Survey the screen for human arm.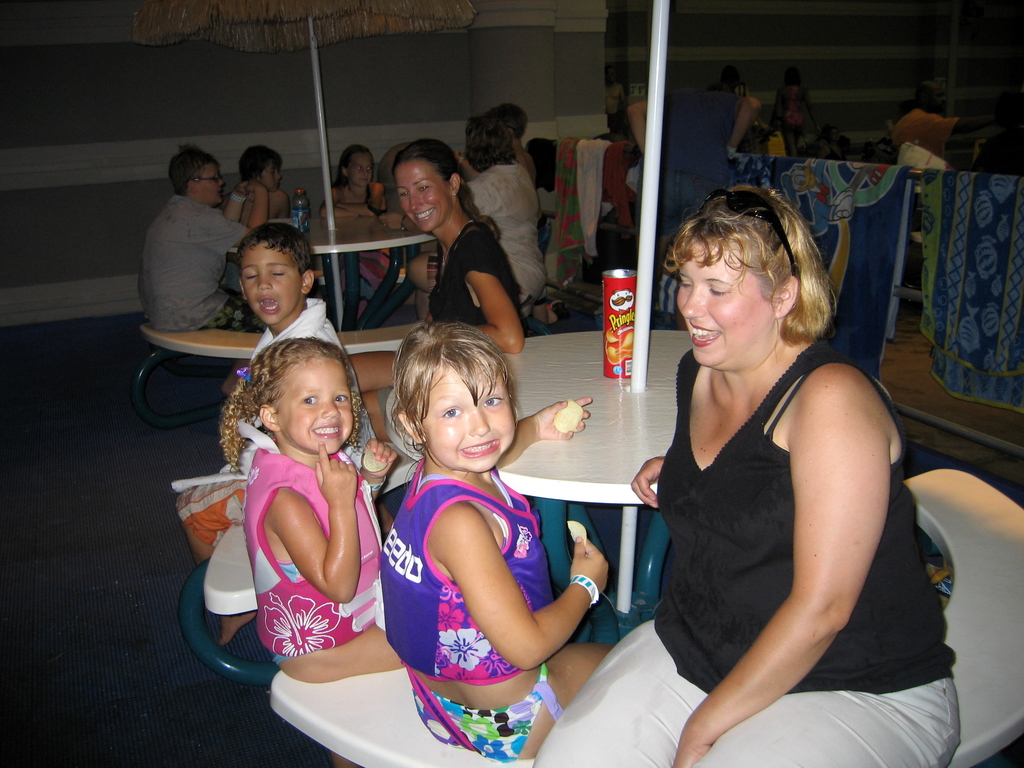
Survey found: {"left": 354, "top": 435, "right": 399, "bottom": 504}.
